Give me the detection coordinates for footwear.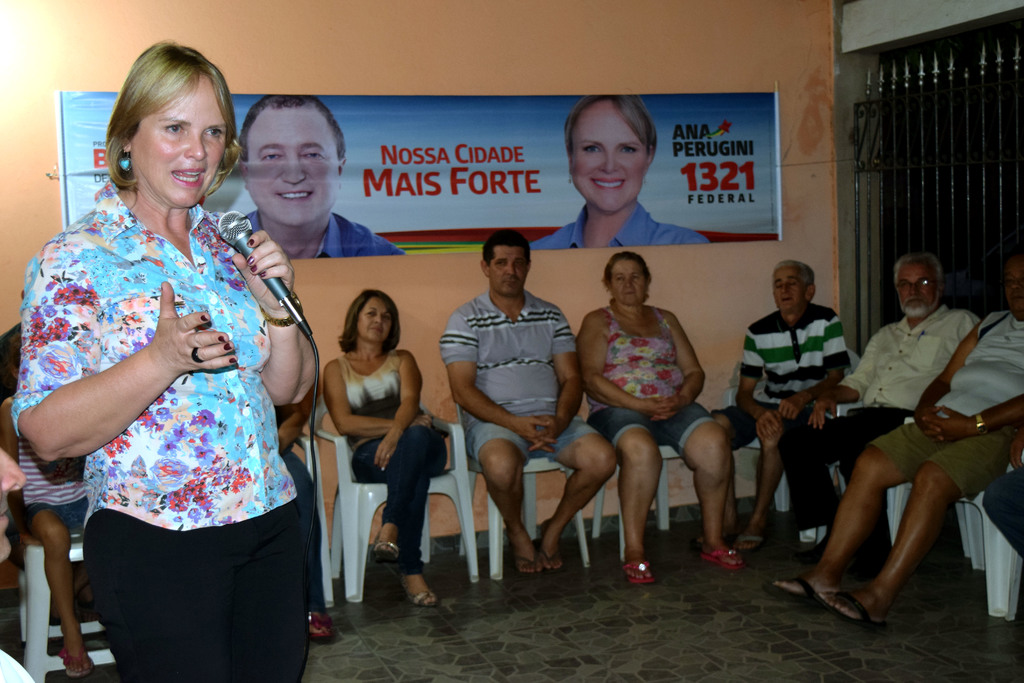
left=700, top=552, right=746, bottom=570.
